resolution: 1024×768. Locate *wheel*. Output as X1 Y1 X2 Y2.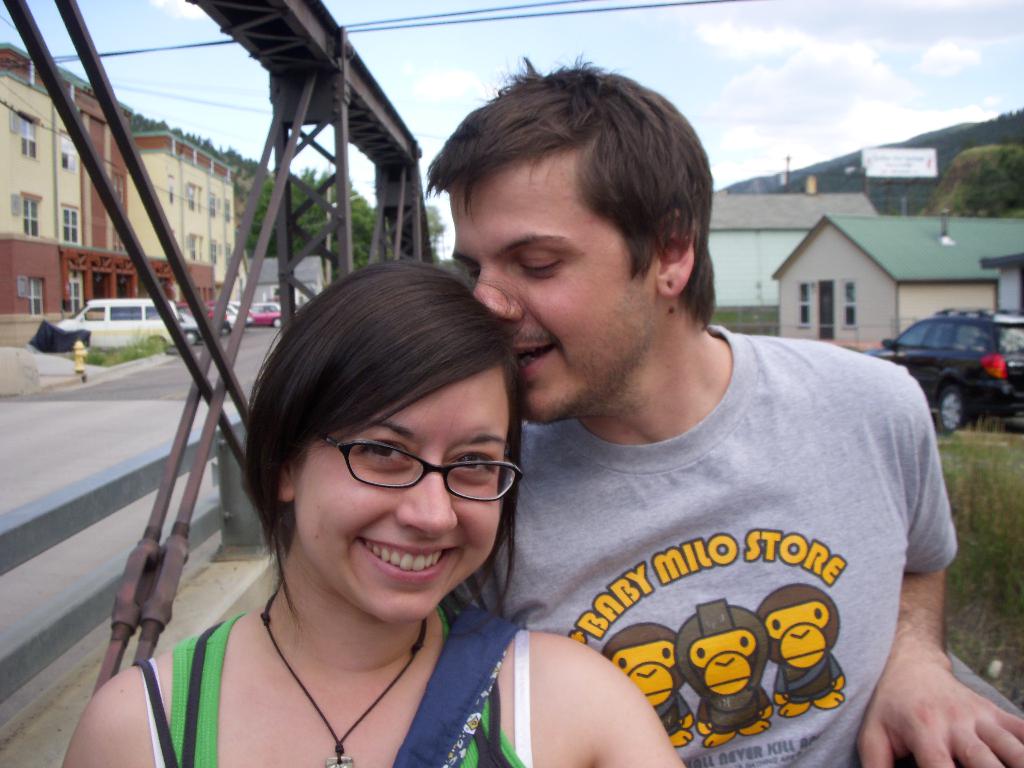
221 324 232 338.
